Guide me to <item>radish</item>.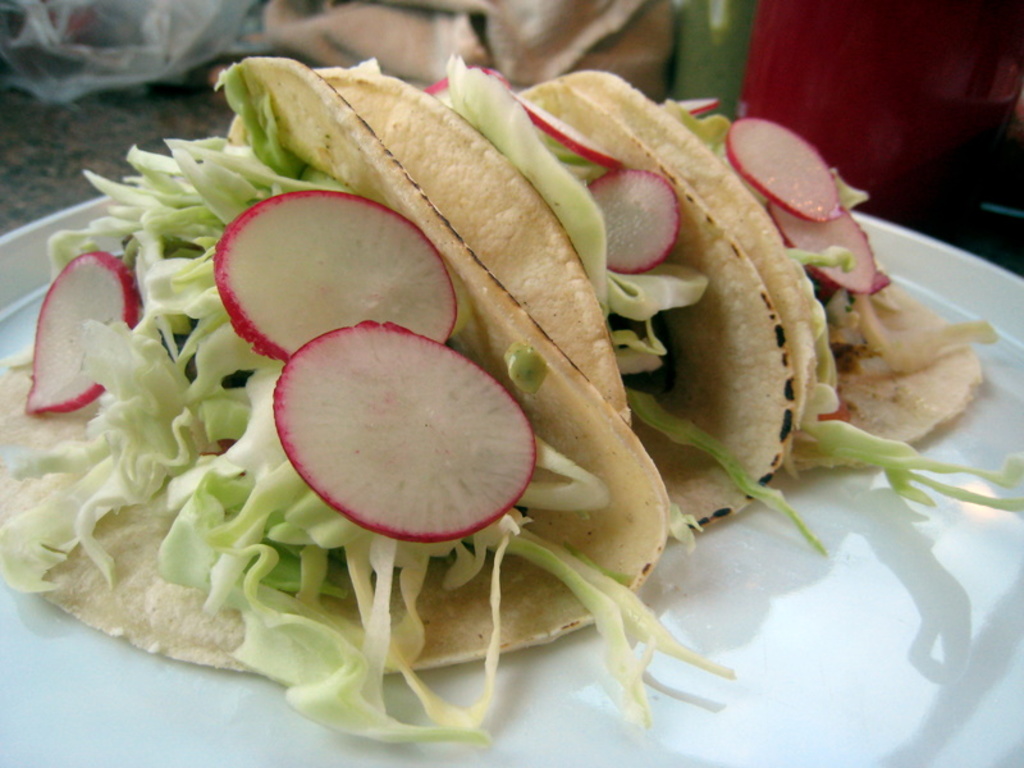
Guidance: bbox=(29, 253, 142, 412).
